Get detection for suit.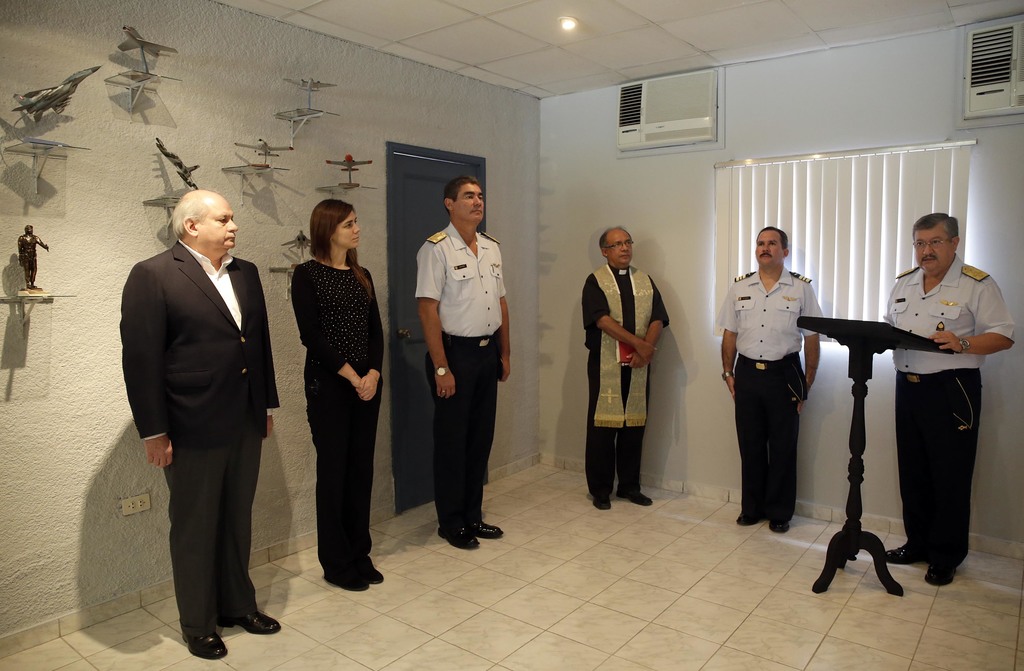
Detection: (x1=111, y1=156, x2=284, y2=652).
